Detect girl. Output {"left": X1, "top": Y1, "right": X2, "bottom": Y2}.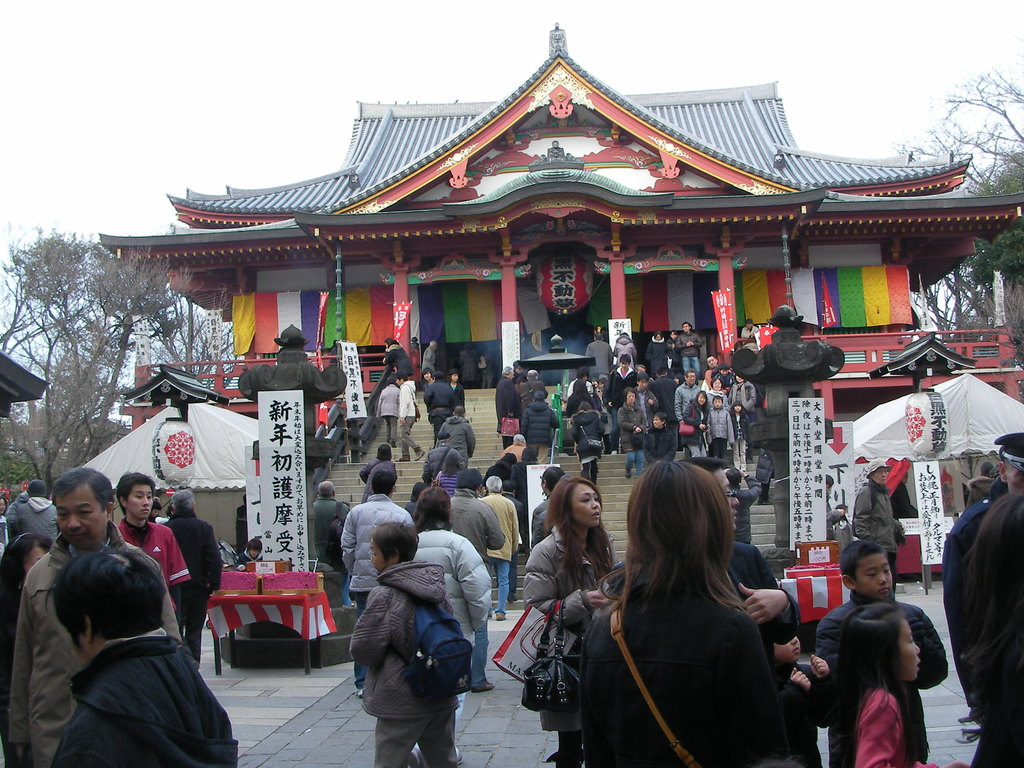
{"left": 644, "top": 335, "right": 671, "bottom": 373}.
